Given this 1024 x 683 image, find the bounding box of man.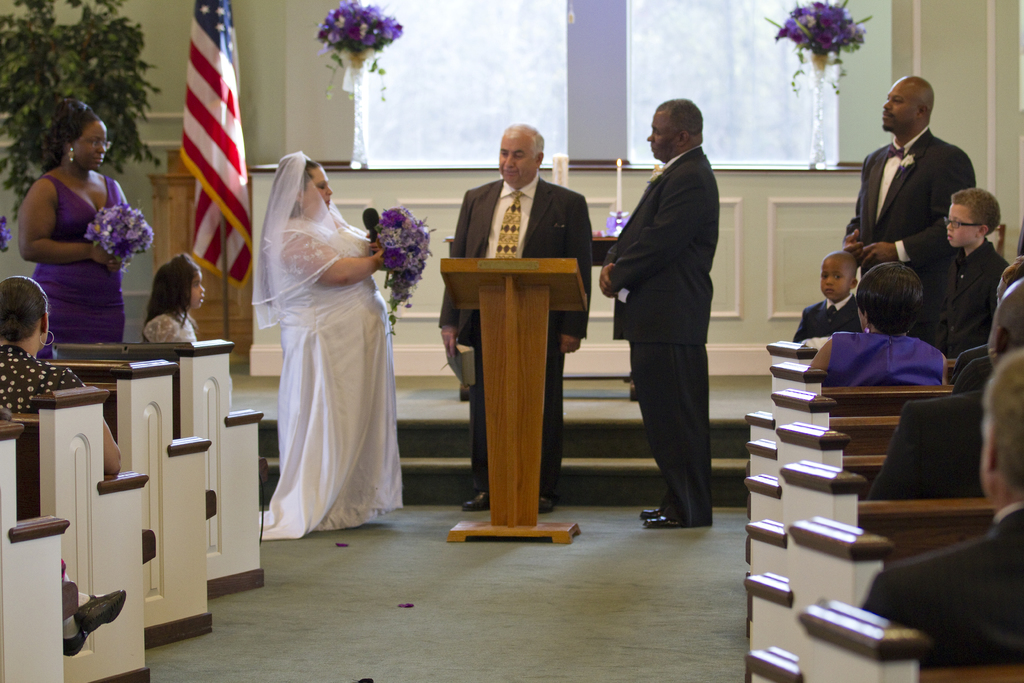
crop(858, 279, 1023, 502).
